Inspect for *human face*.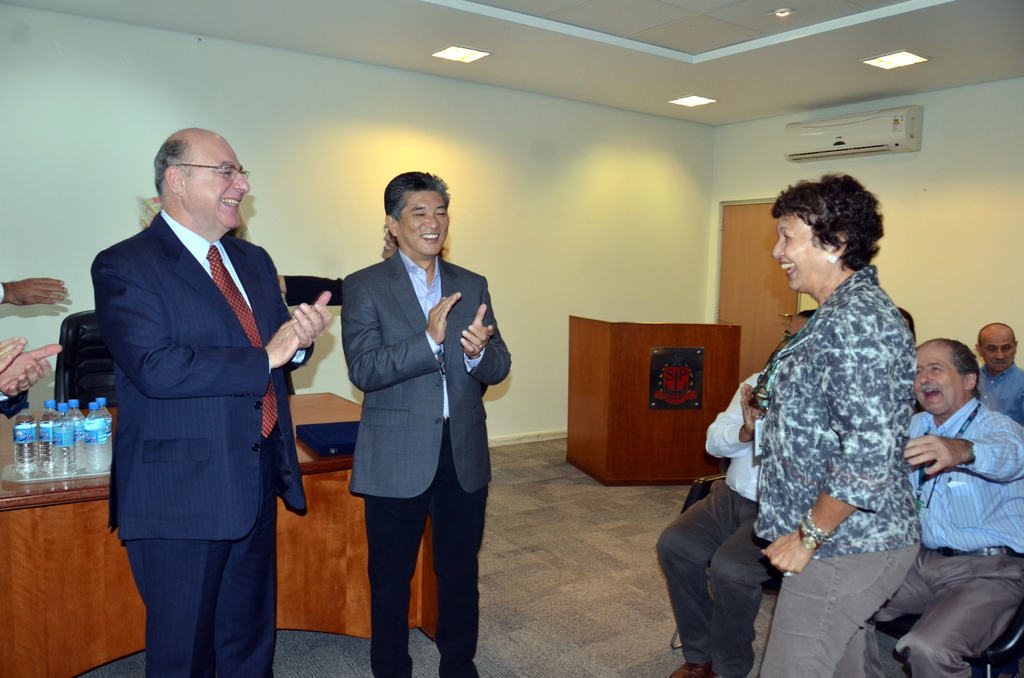
Inspection: bbox=(984, 331, 1014, 367).
